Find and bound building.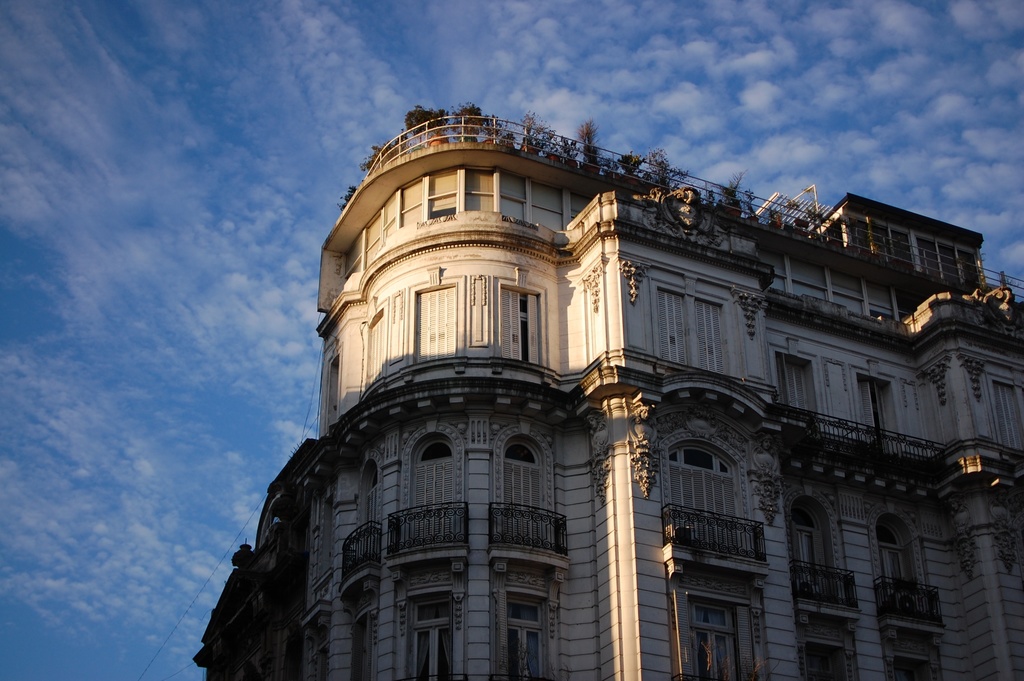
Bound: [x1=186, y1=104, x2=1023, y2=680].
